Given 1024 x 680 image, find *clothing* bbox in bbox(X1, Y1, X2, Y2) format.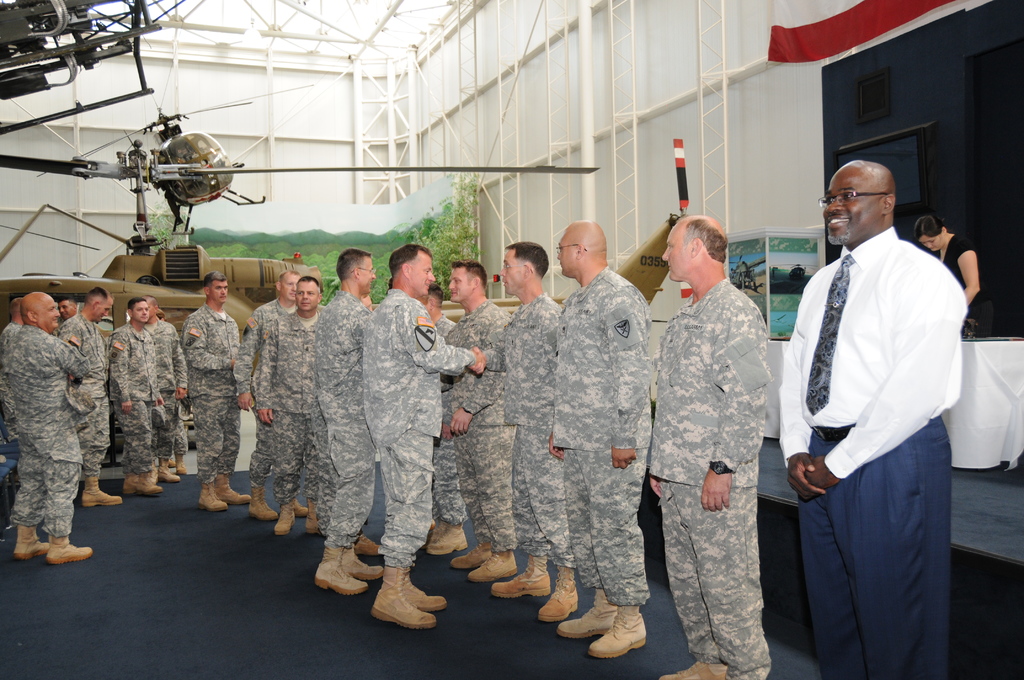
bbox(173, 394, 189, 460).
